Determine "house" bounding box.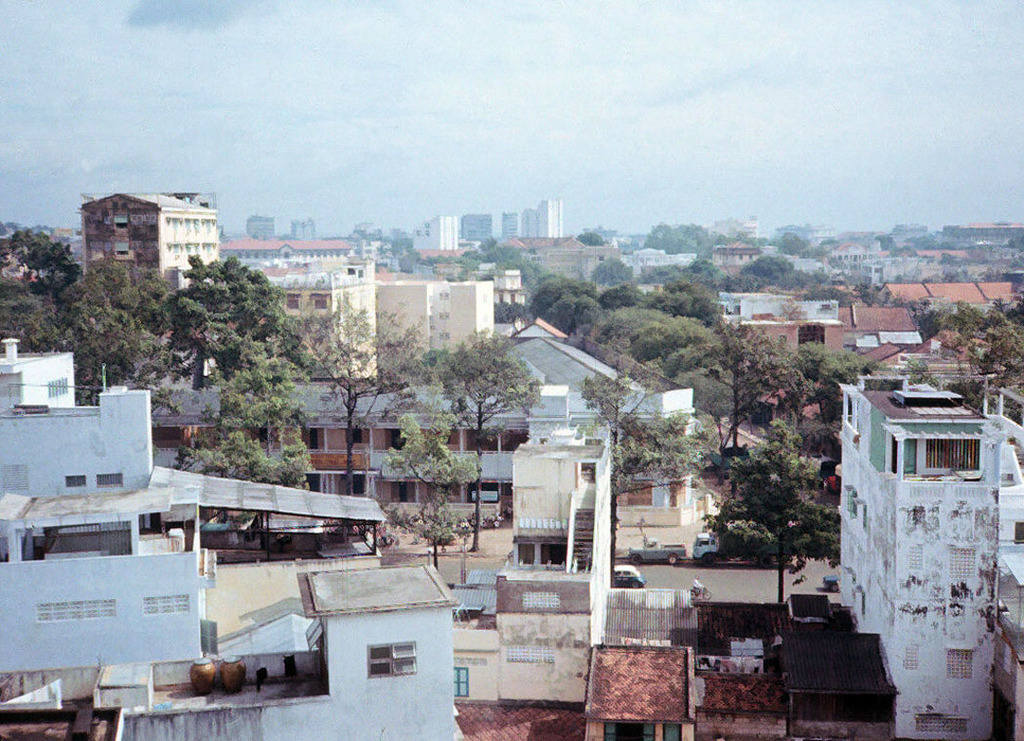
Determined: [493, 577, 599, 712].
